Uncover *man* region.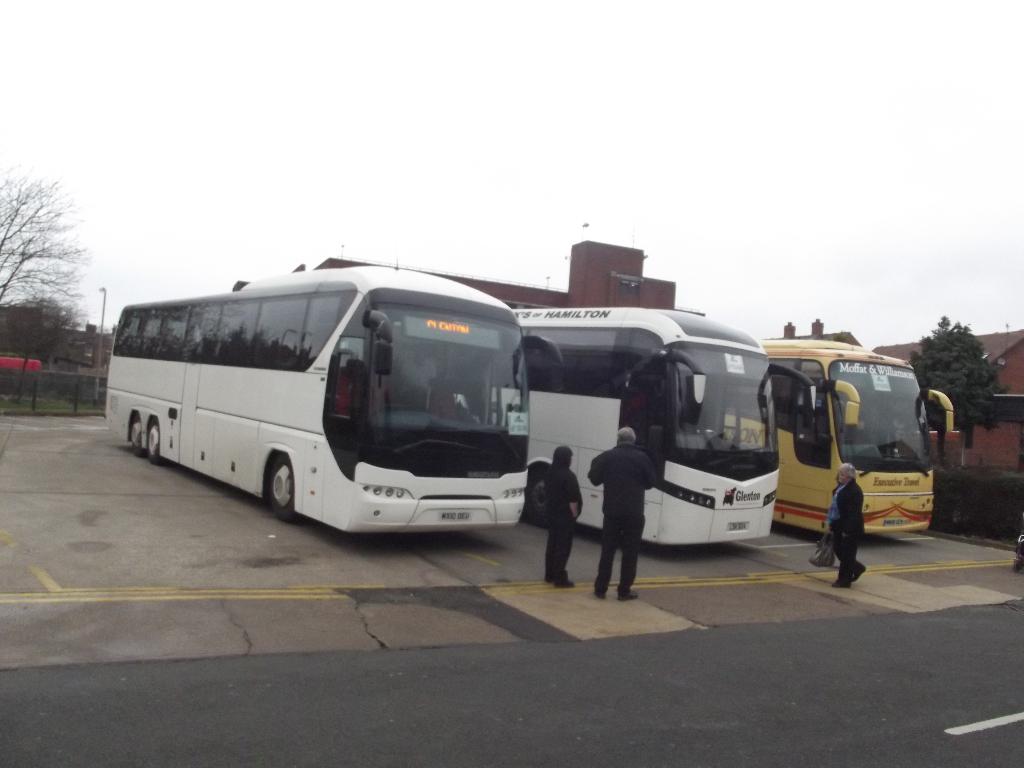
Uncovered: bbox(404, 346, 440, 402).
